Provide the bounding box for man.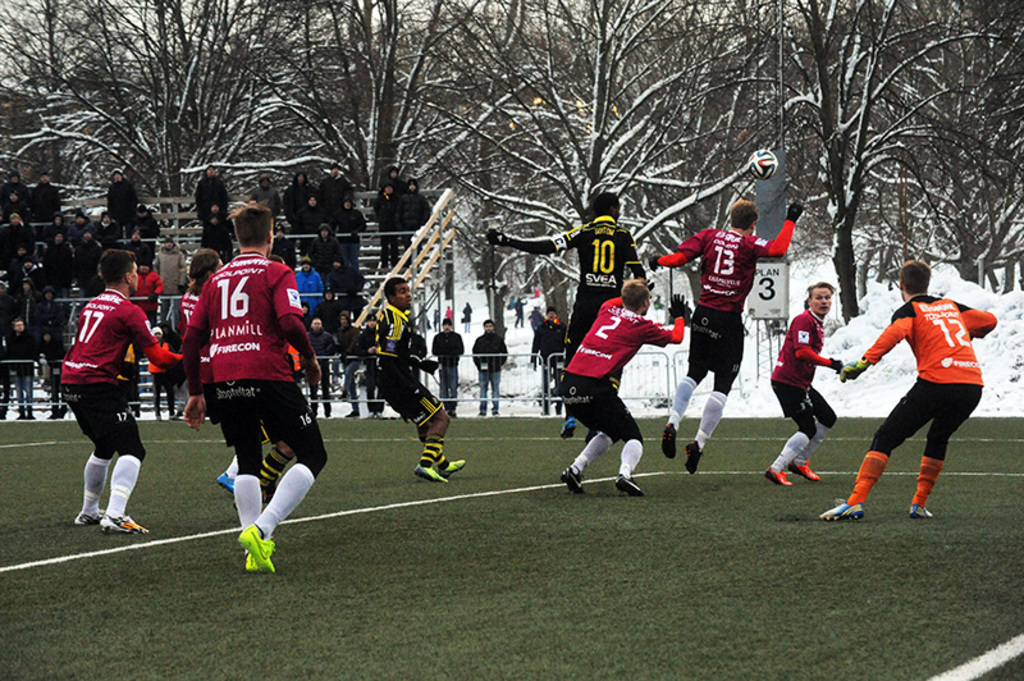
[left=431, top=319, right=463, bottom=416].
